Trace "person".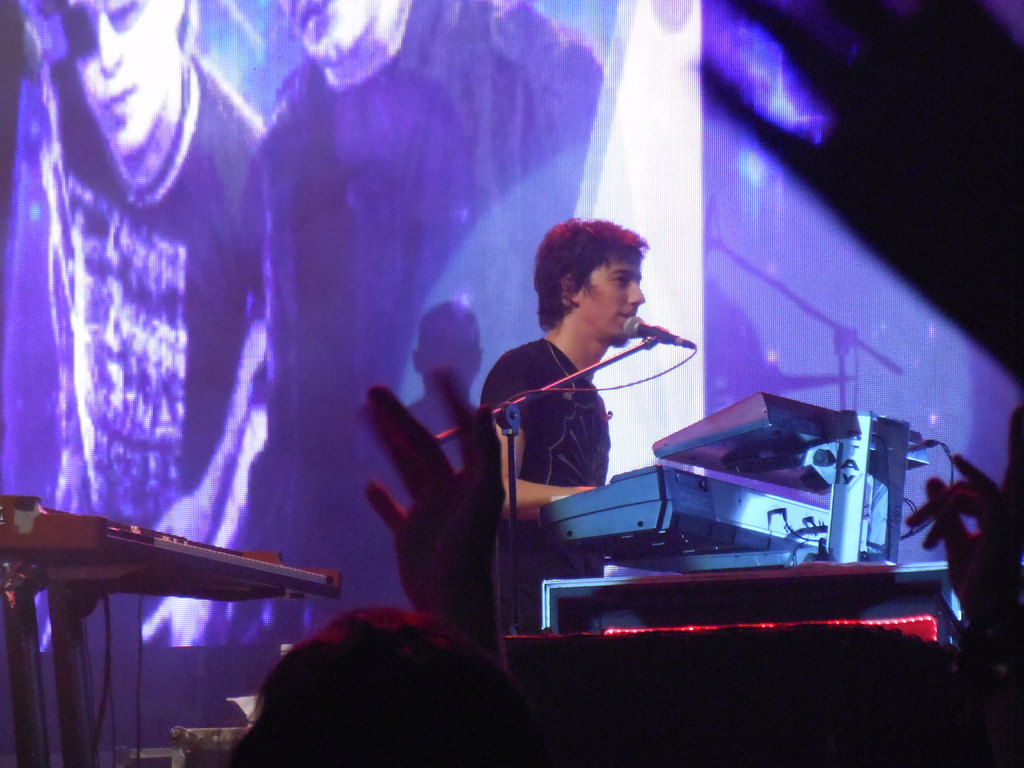
Traced to <box>203,0,607,647</box>.
